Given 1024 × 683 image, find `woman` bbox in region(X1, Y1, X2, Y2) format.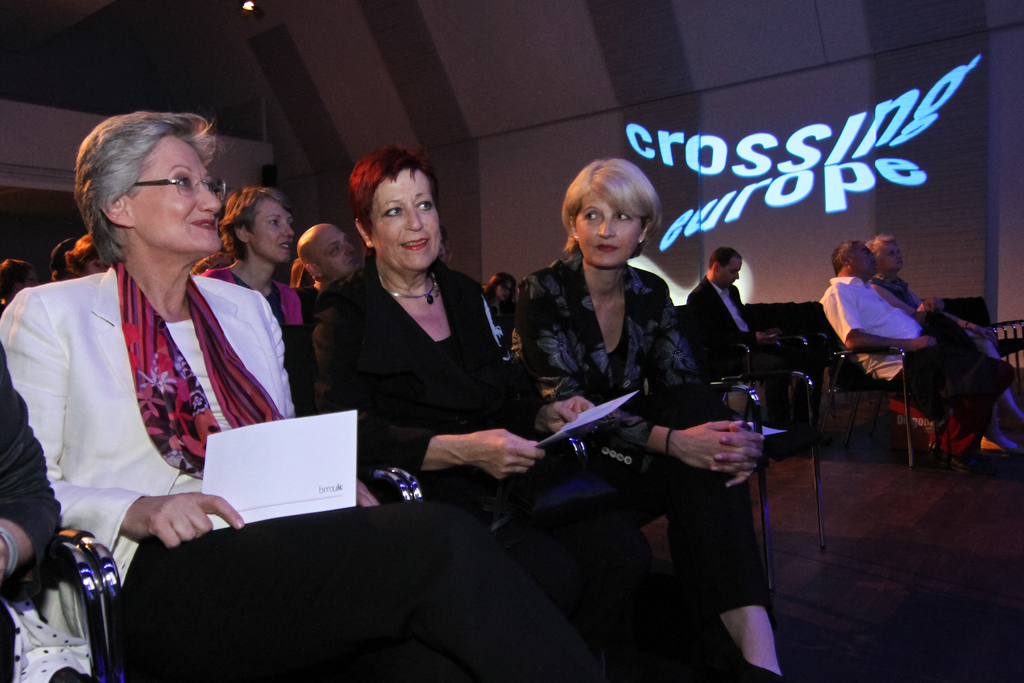
region(513, 153, 794, 682).
